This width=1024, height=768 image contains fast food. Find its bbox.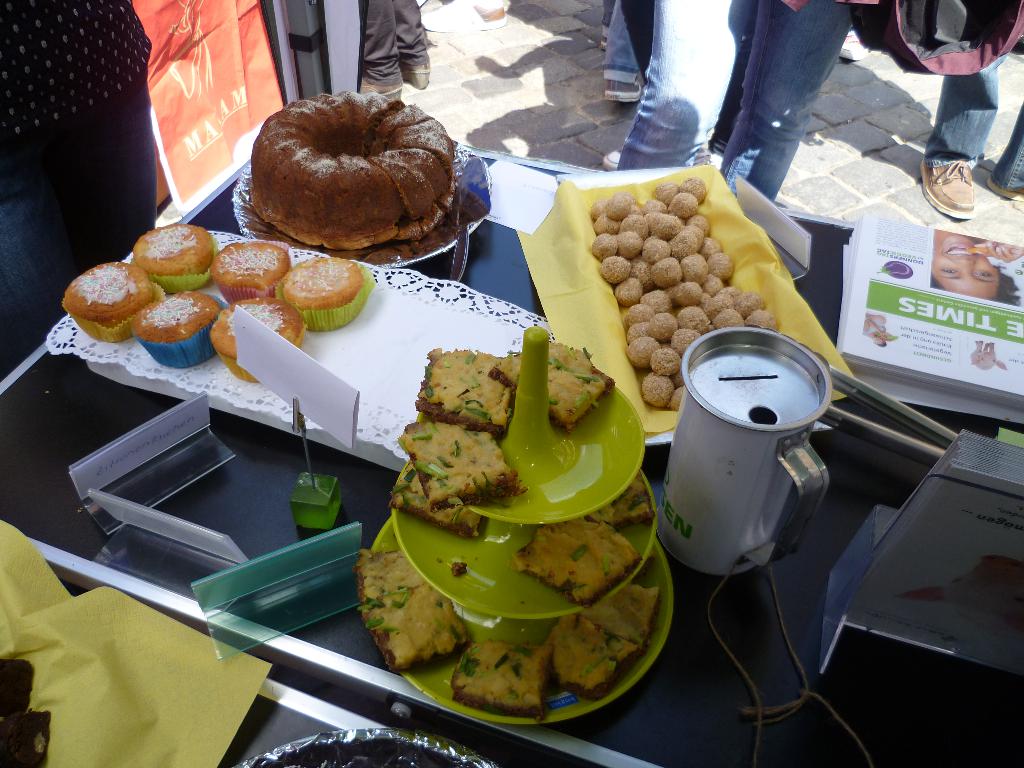
detection(212, 301, 300, 381).
